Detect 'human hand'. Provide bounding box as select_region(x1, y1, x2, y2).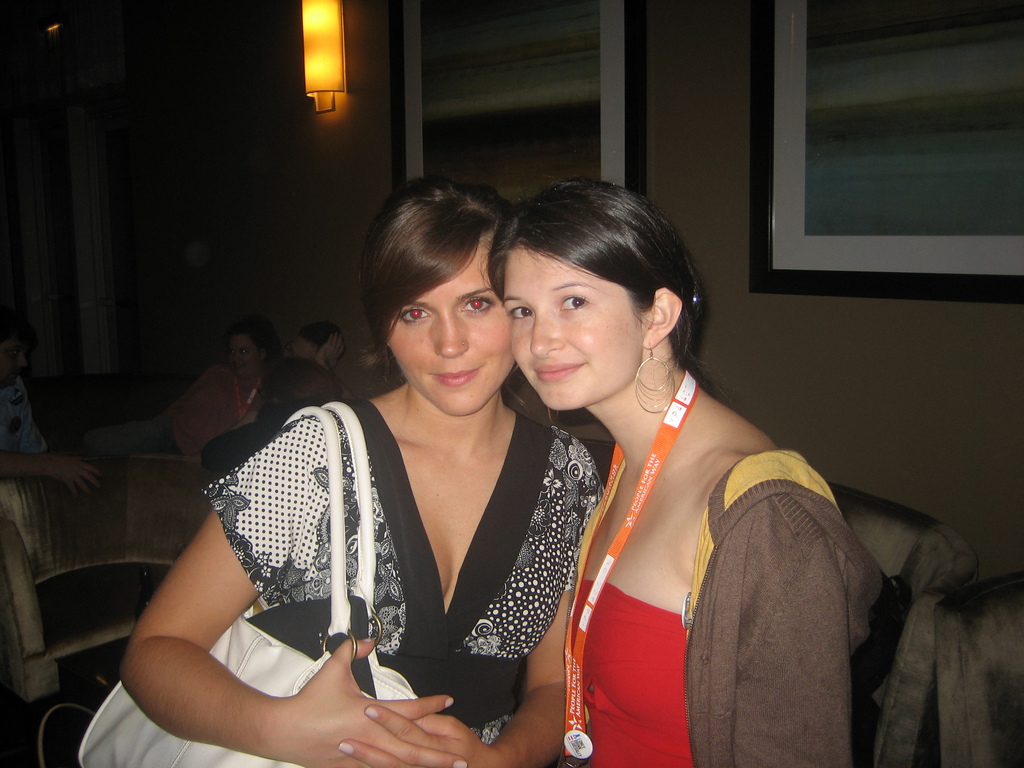
select_region(230, 409, 255, 426).
